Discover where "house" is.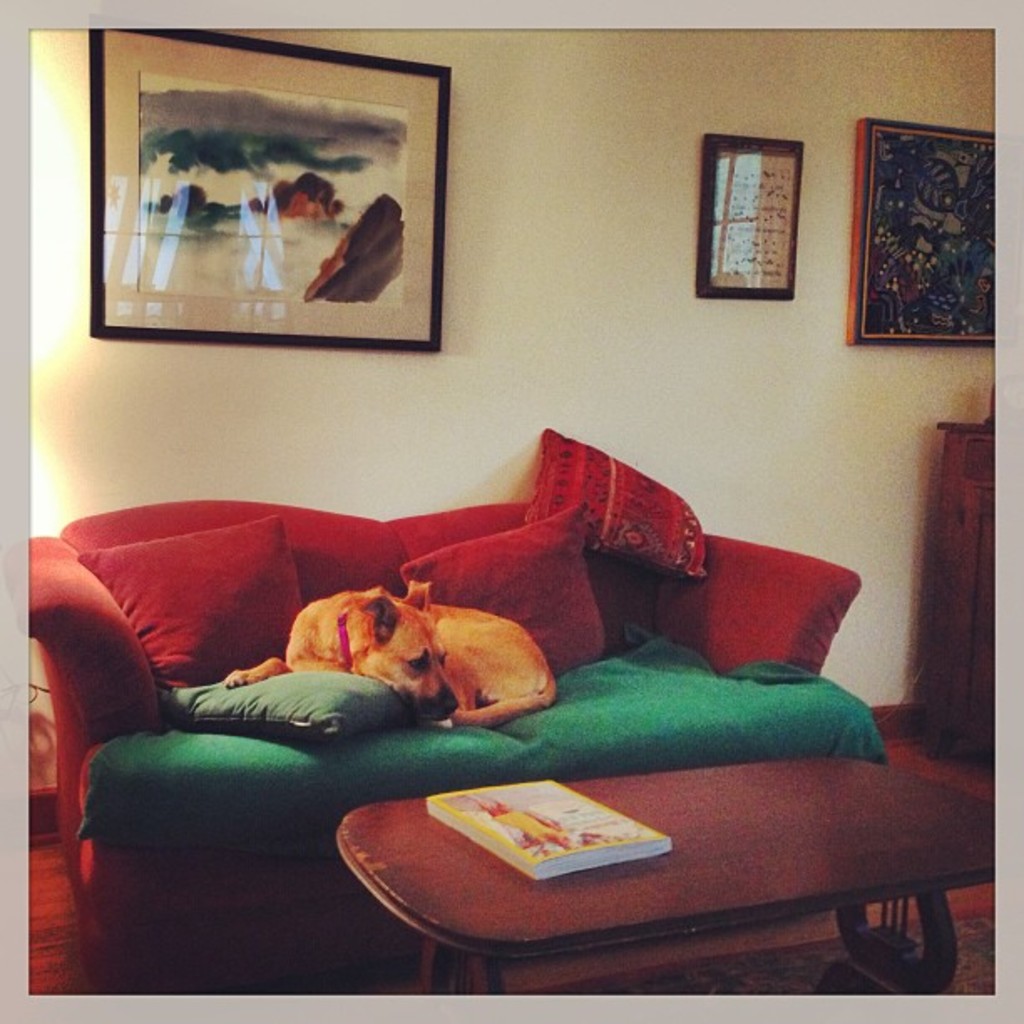
Discovered at [left=0, top=0, right=1022, bottom=1022].
